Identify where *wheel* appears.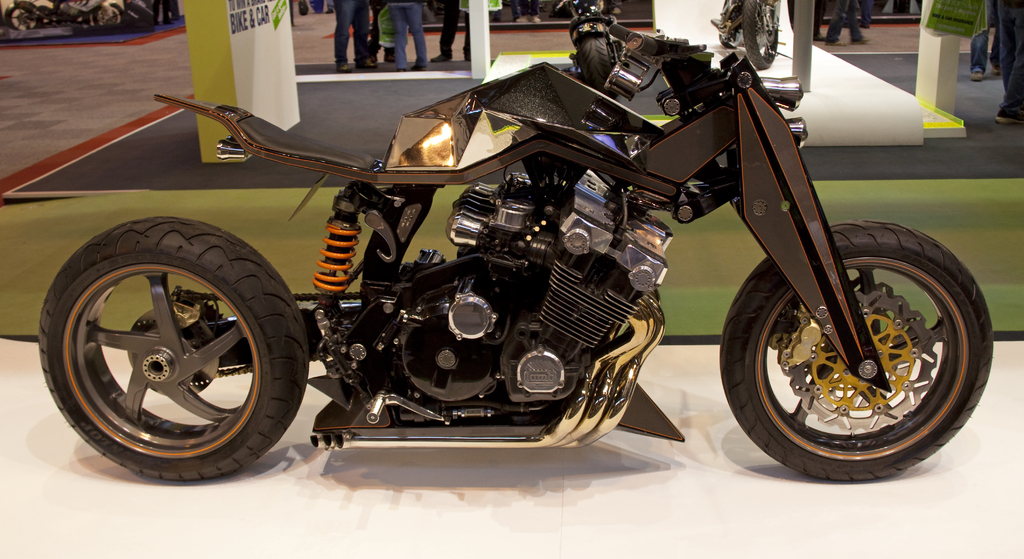
Appears at l=745, t=0, r=779, b=70.
